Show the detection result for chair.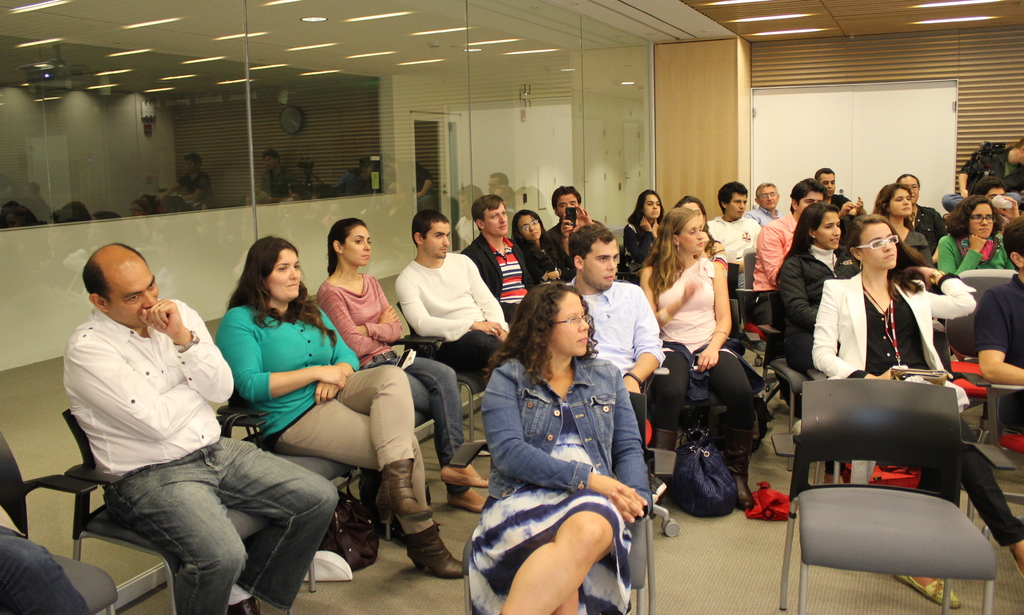
<region>631, 296, 744, 485</region>.
